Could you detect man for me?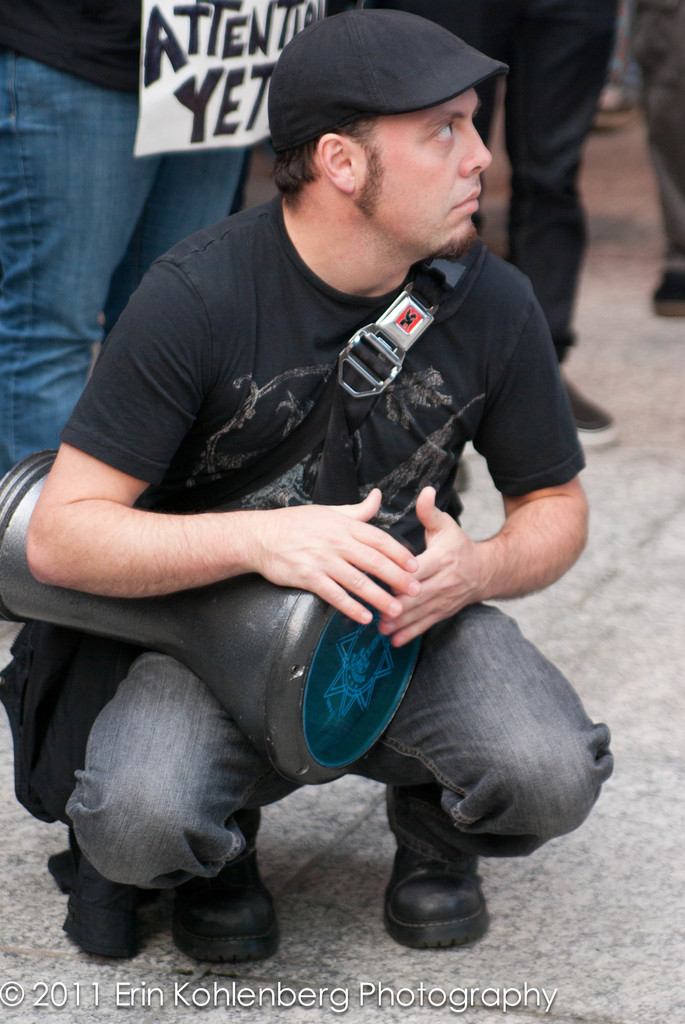
Detection result: [43,13,629,985].
